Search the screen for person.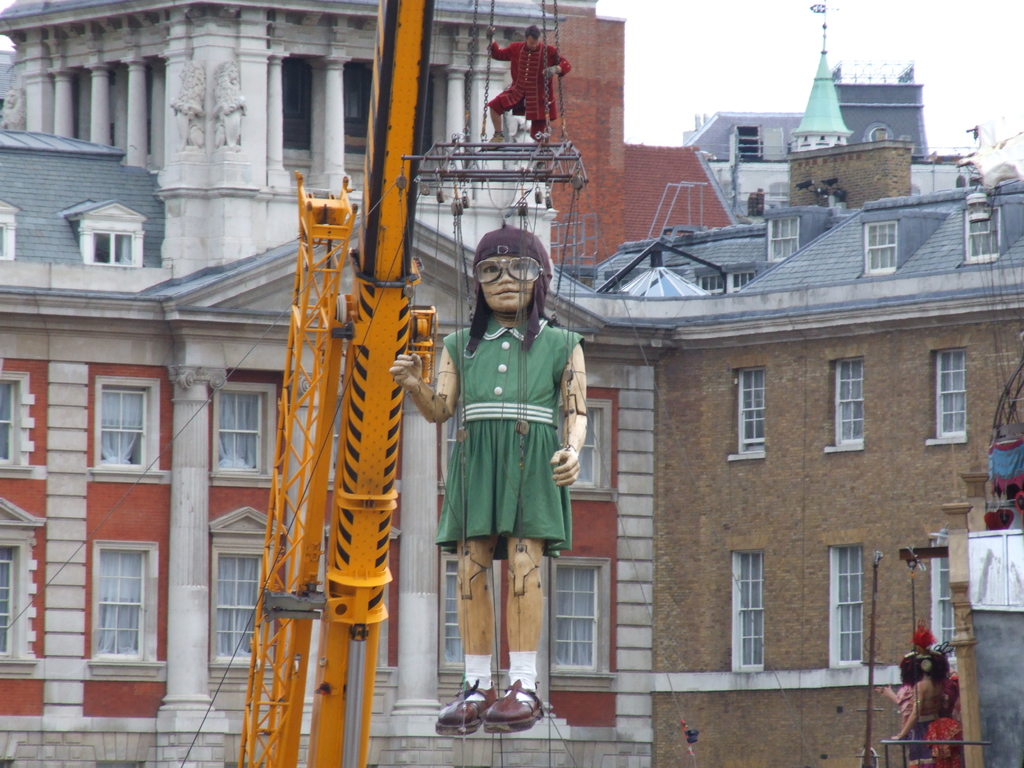
Found at x1=478 y1=26 x2=575 y2=168.
